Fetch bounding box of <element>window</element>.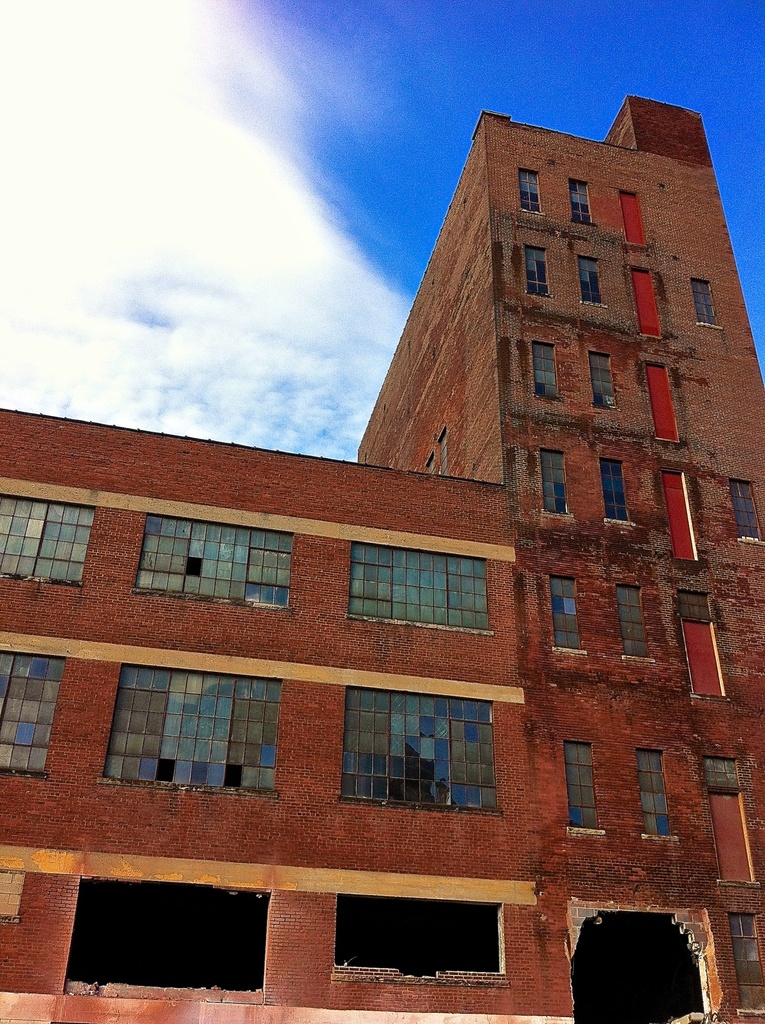
Bbox: crop(0, 479, 98, 595).
